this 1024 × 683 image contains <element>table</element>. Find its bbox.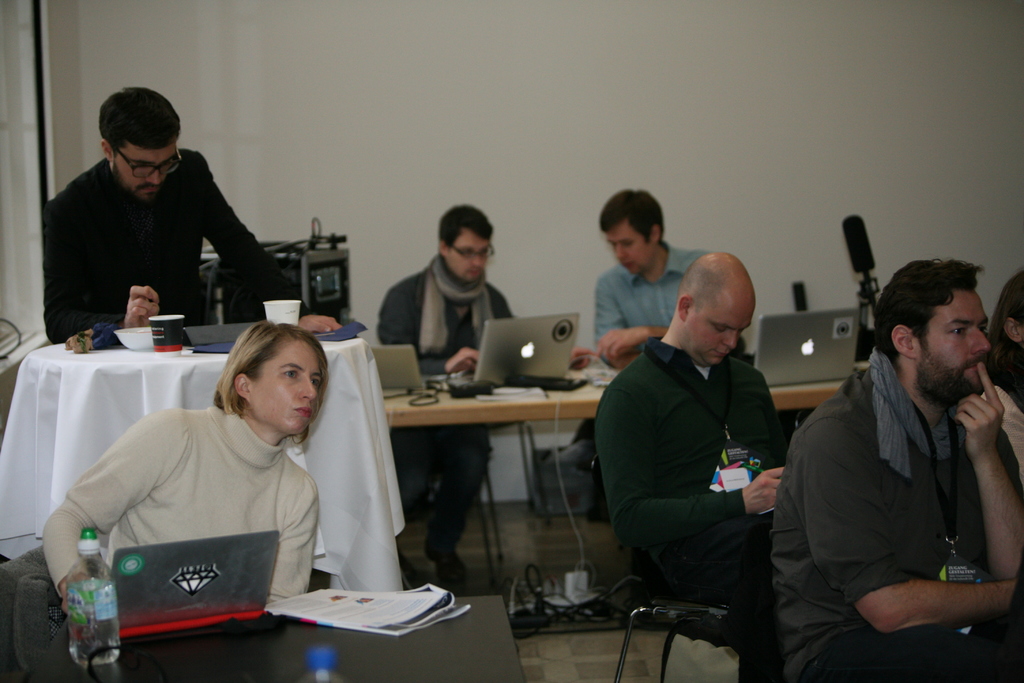
BBox(374, 366, 838, 604).
